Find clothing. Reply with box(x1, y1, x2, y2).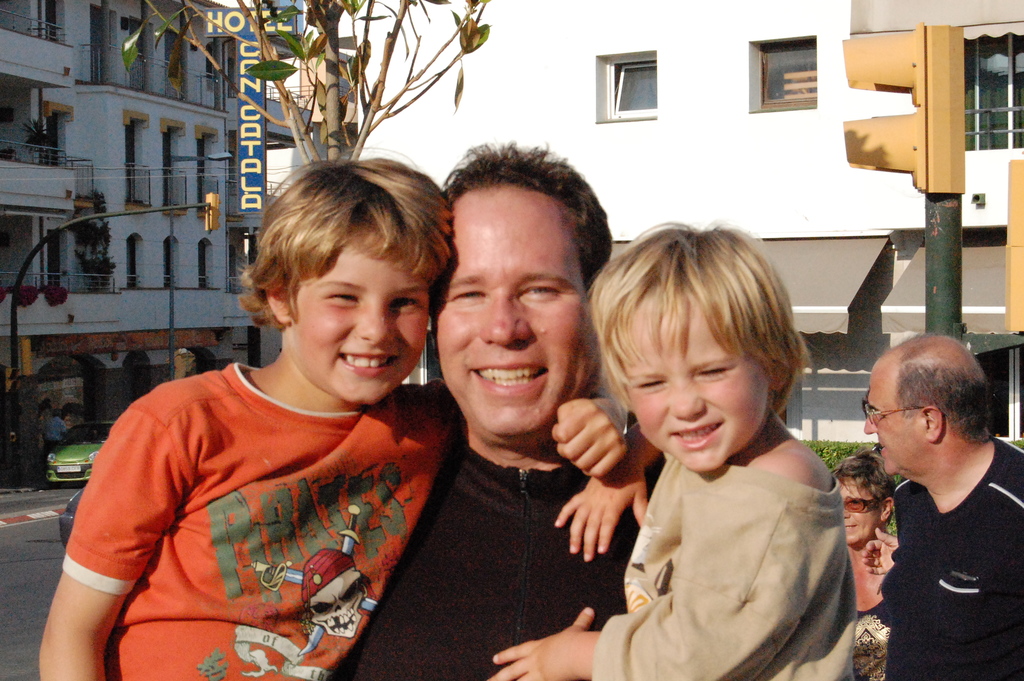
box(844, 527, 895, 680).
